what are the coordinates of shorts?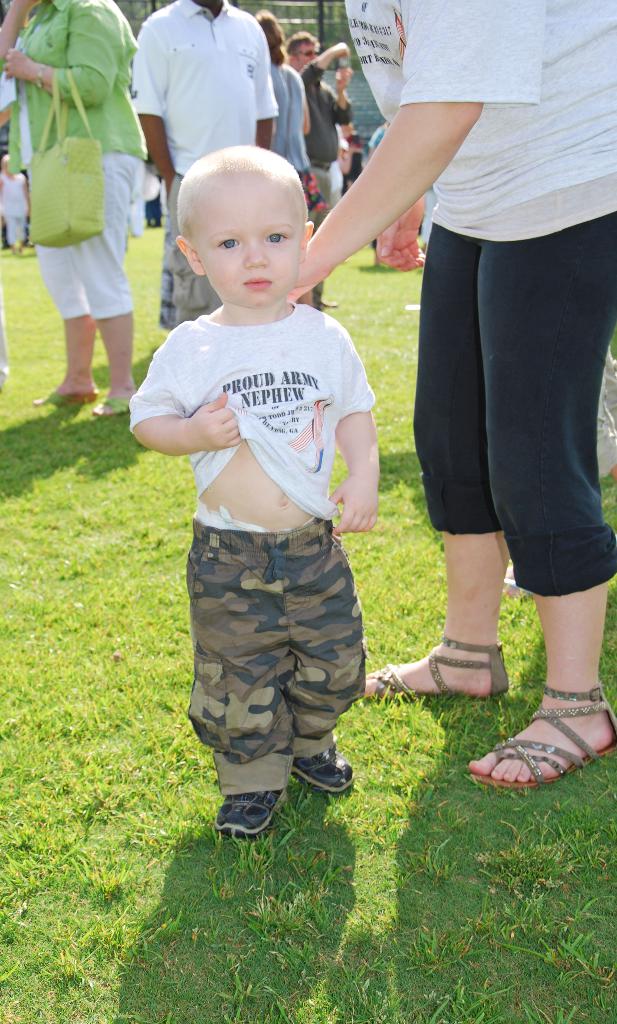
<box>35,147,150,321</box>.
